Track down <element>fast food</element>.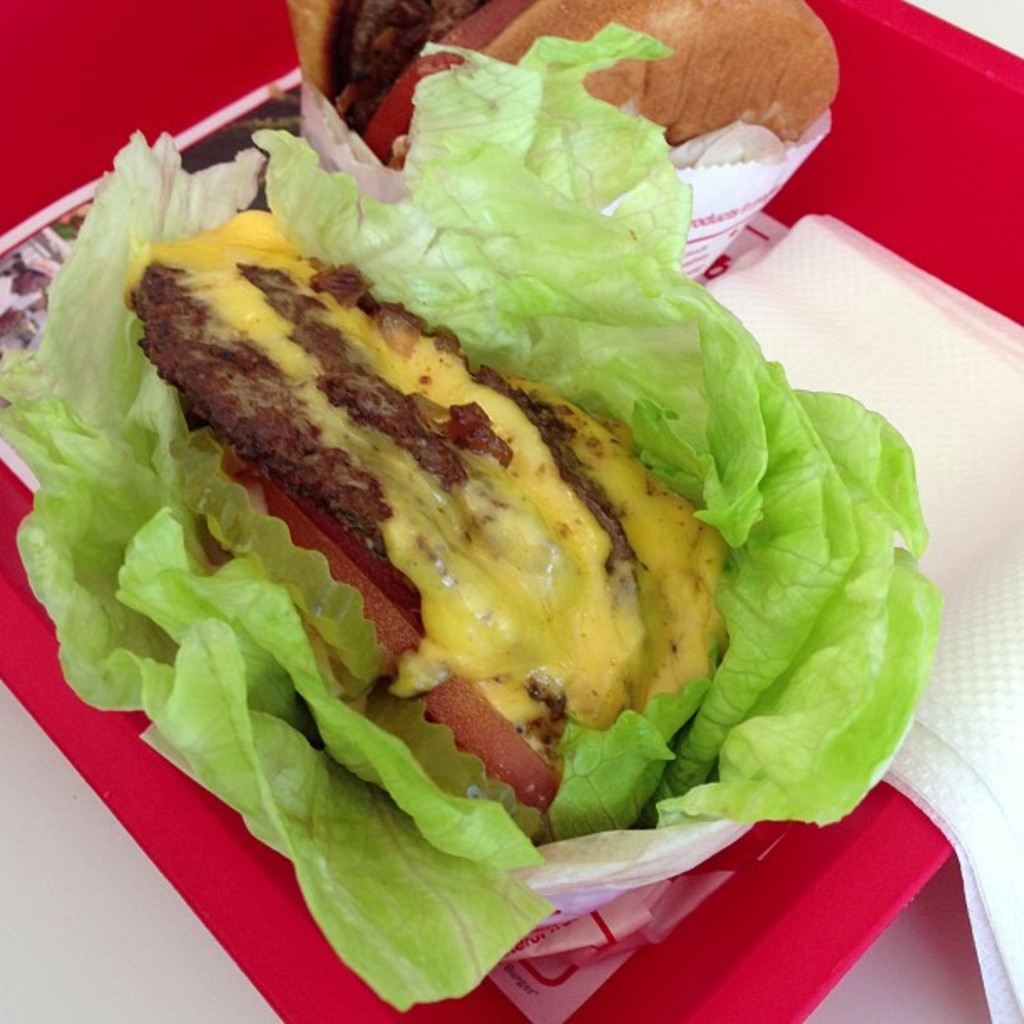
Tracked to left=0, top=0, right=952, bottom=1017.
